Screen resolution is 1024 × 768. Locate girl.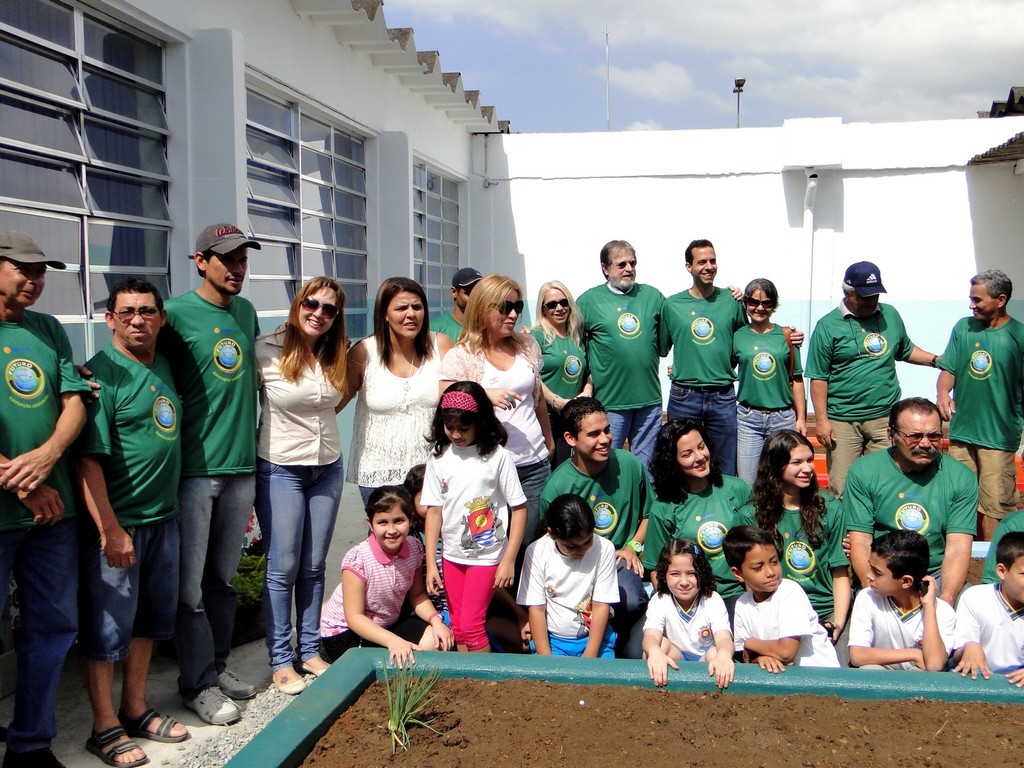
rect(418, 380, 529, 654).
